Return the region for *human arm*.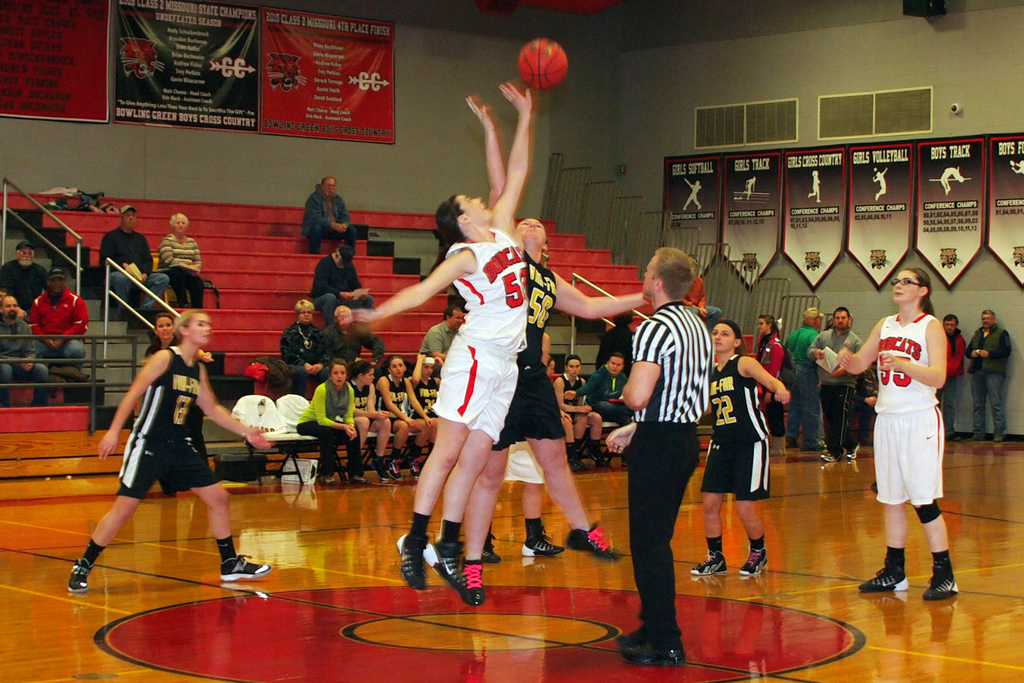
crop(305, 197, 342, 230).
